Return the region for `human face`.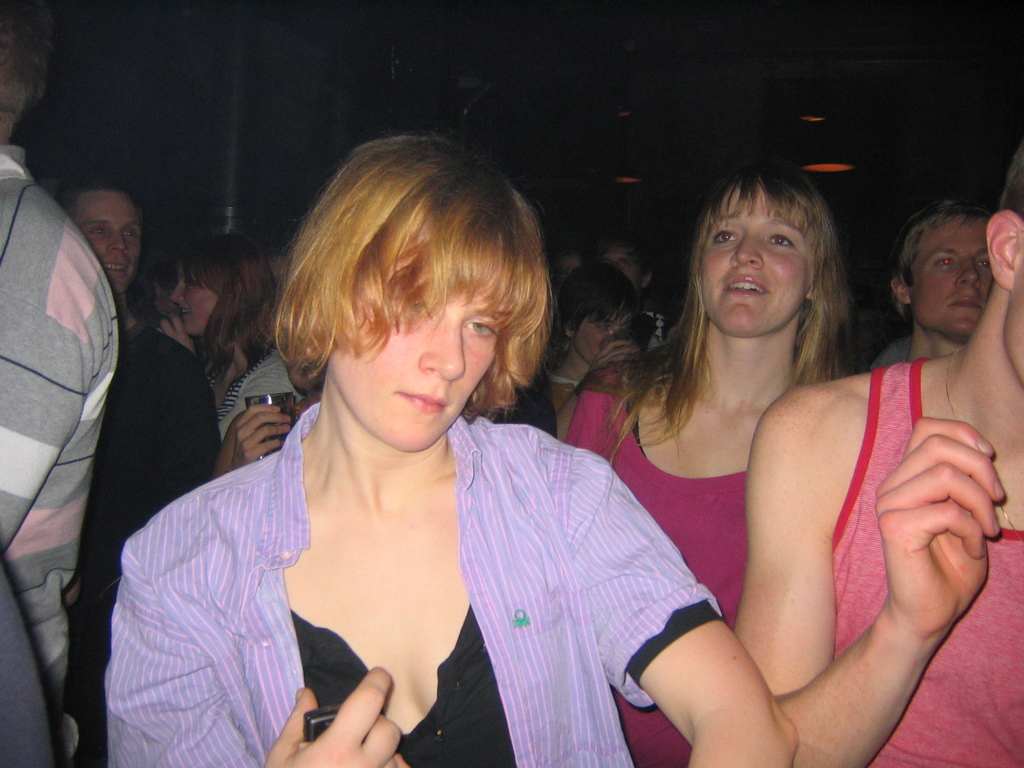
[x1=334, y1=257, x2=508, y2=455].
